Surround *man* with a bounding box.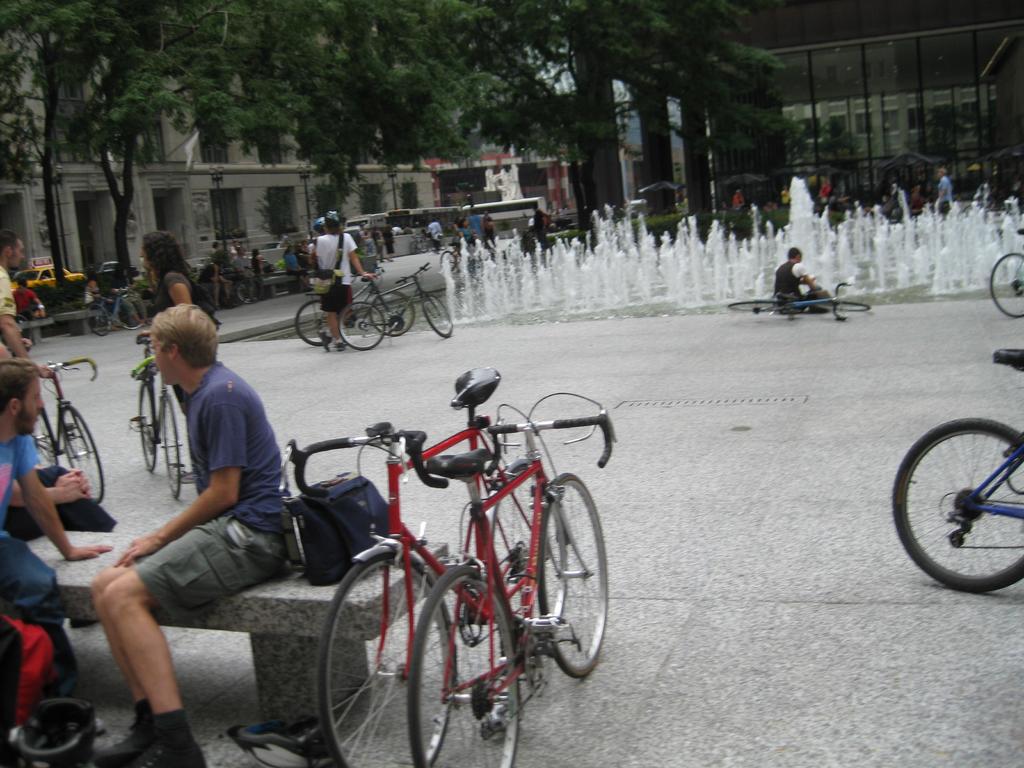
[8,280,47,322].
